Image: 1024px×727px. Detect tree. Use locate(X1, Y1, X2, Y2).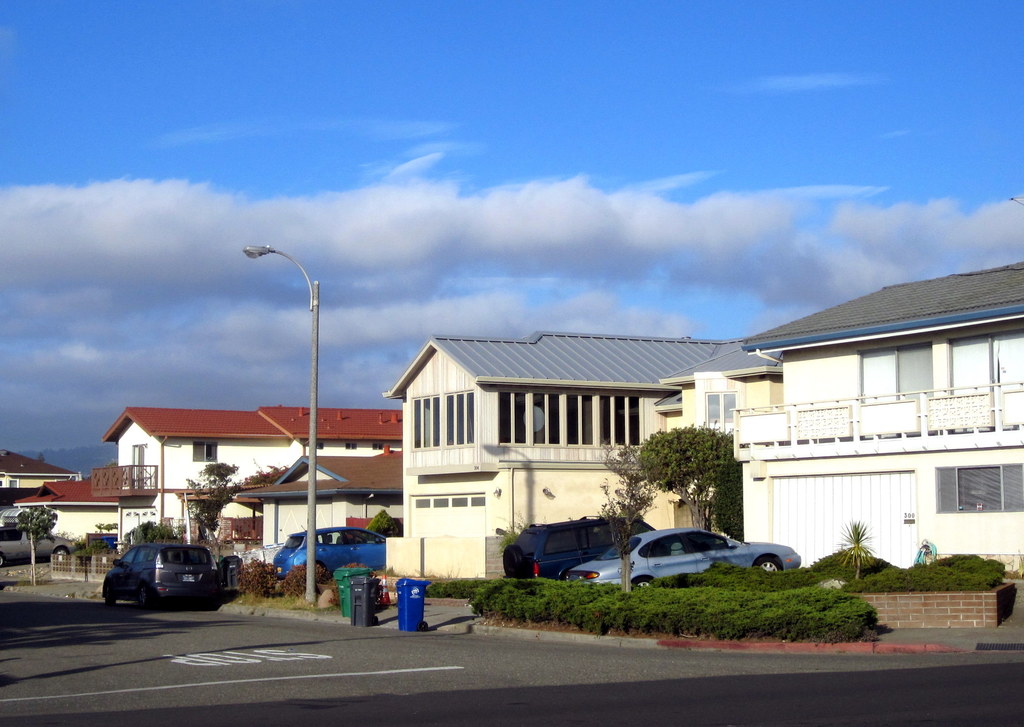
locate(16, 502, 71, 580).
